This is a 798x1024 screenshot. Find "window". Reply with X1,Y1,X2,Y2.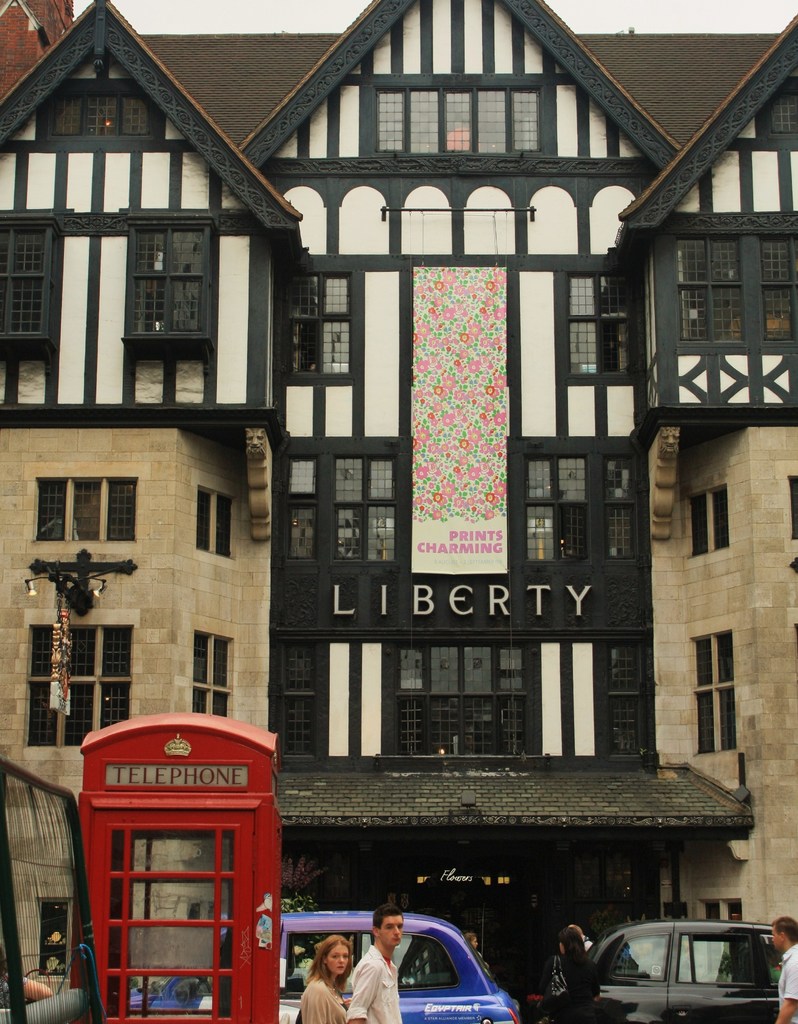
192,486,239,557.
